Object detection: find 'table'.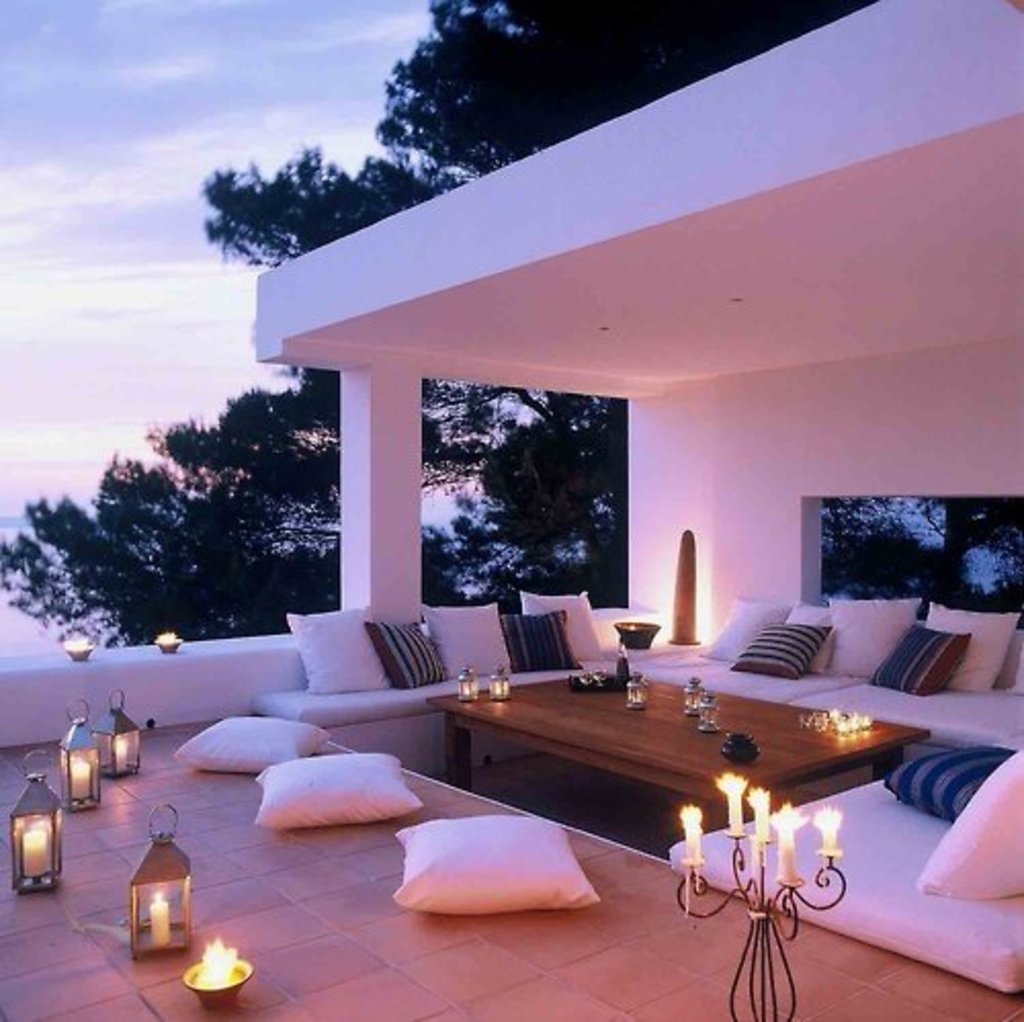
[x1=424, y1=664, x2=940, y2=840].
